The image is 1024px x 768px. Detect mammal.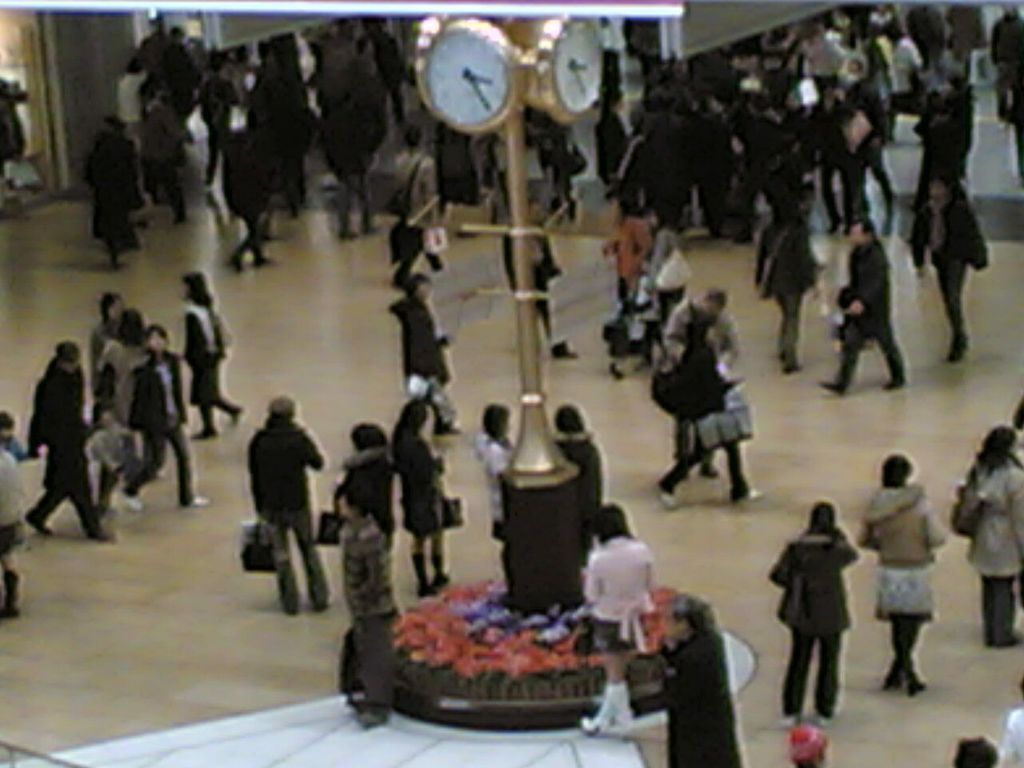
Detection: [left=458, top=406, right=522, bottom=590].
